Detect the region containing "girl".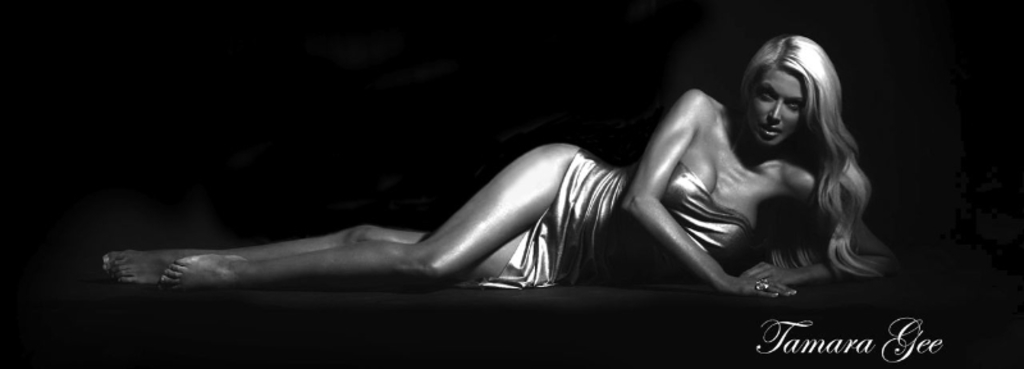
crop(101, 33, 901, 296).
